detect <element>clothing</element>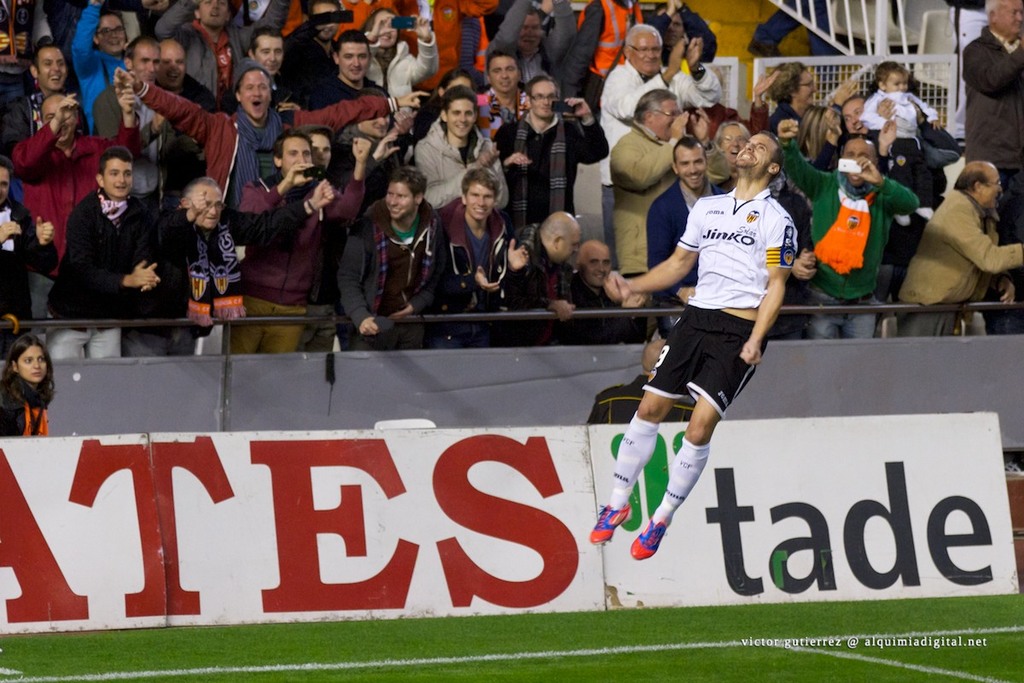
[x1=1, y1=98, x2=44, y2=144]
